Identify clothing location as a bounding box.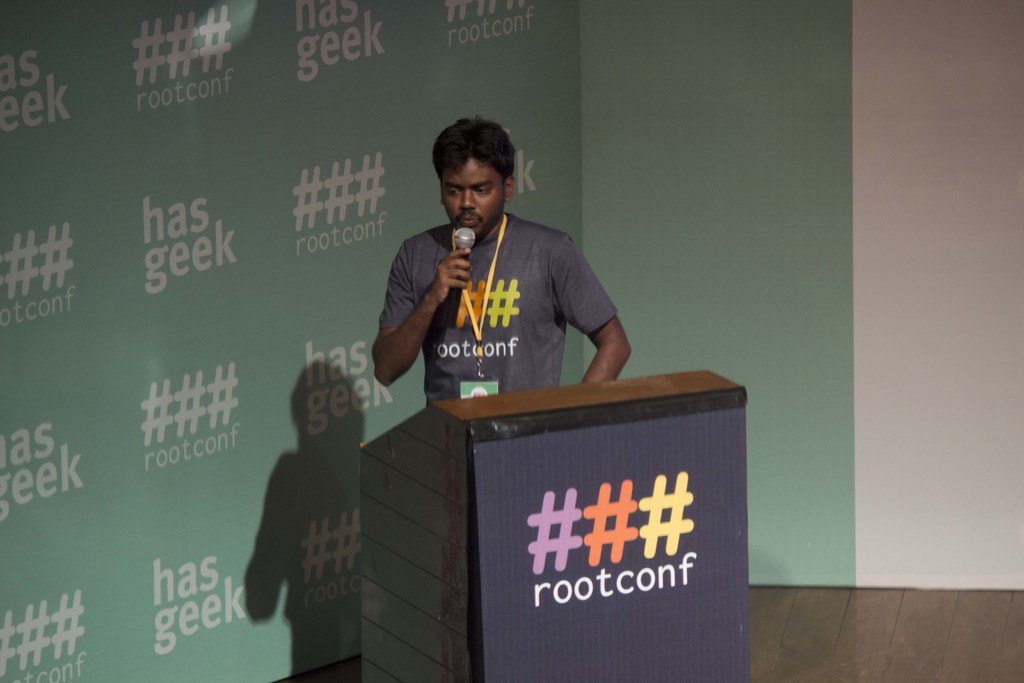
<bbox>385, 190, 633, 418</bbox>.
